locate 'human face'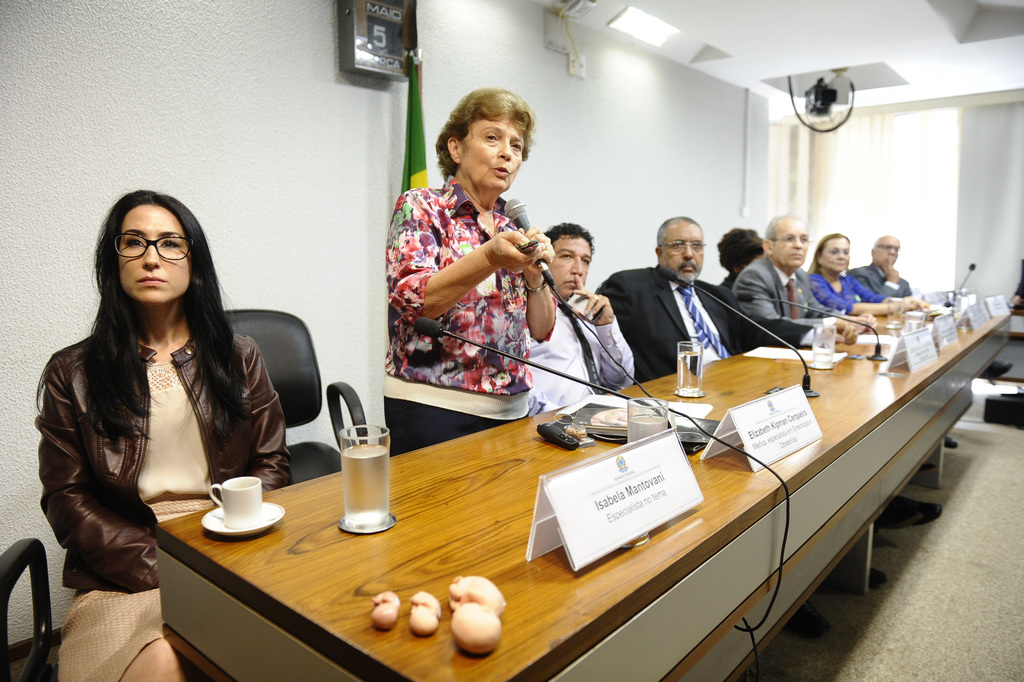
773,223,809,273
